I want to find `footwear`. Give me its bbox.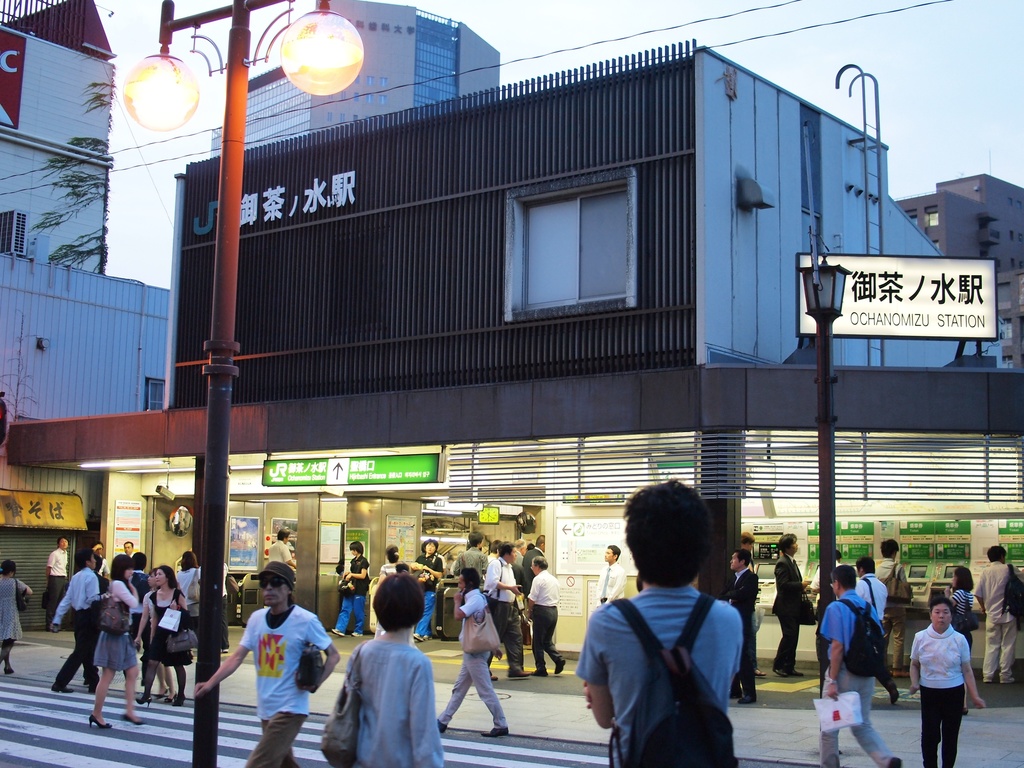
pyautogui.locateOnScreen(122, 718, 150, 728).
